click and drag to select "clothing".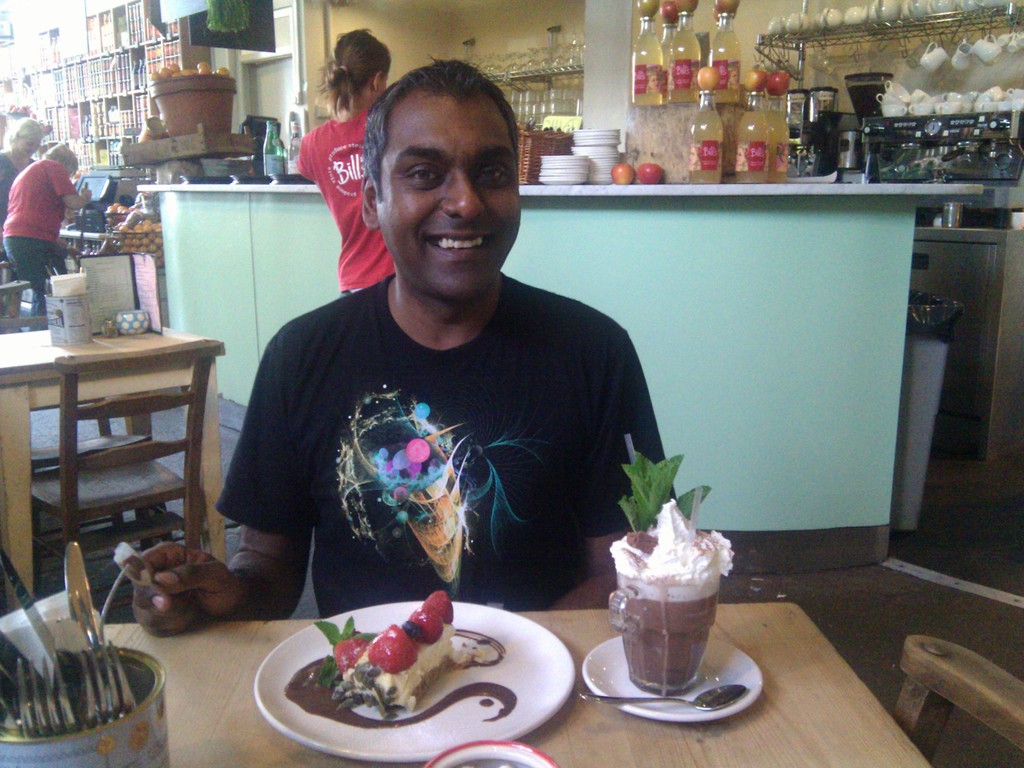
Selection: box=[0, 155, 76, 298].
